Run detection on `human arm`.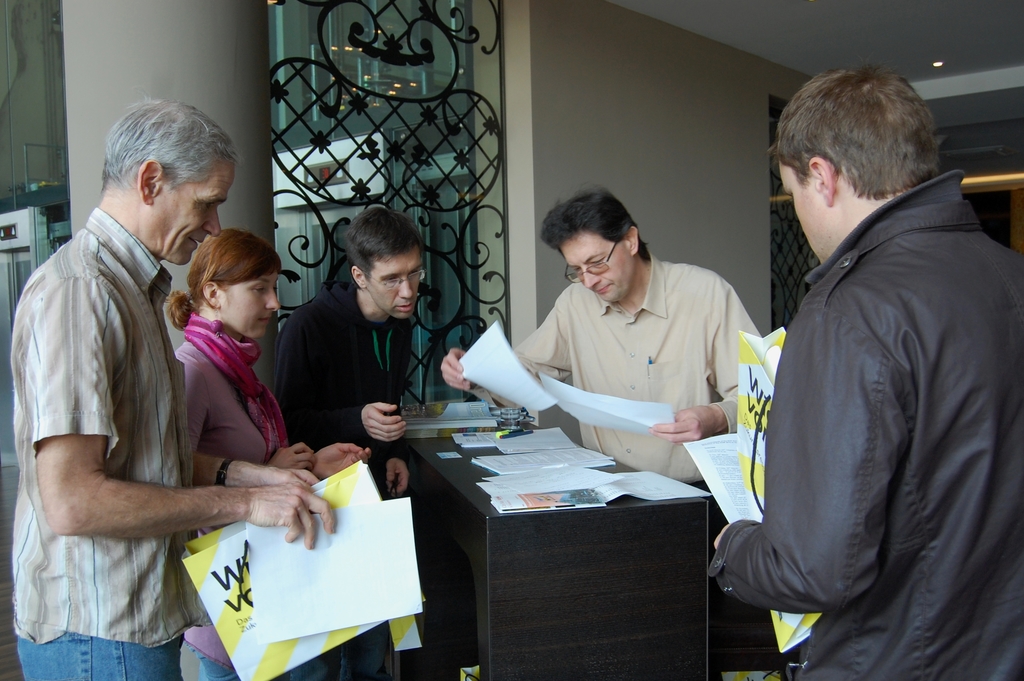
Result: {"x1": 275, "y1": 310, "x2": 408, "y2": 444}.
